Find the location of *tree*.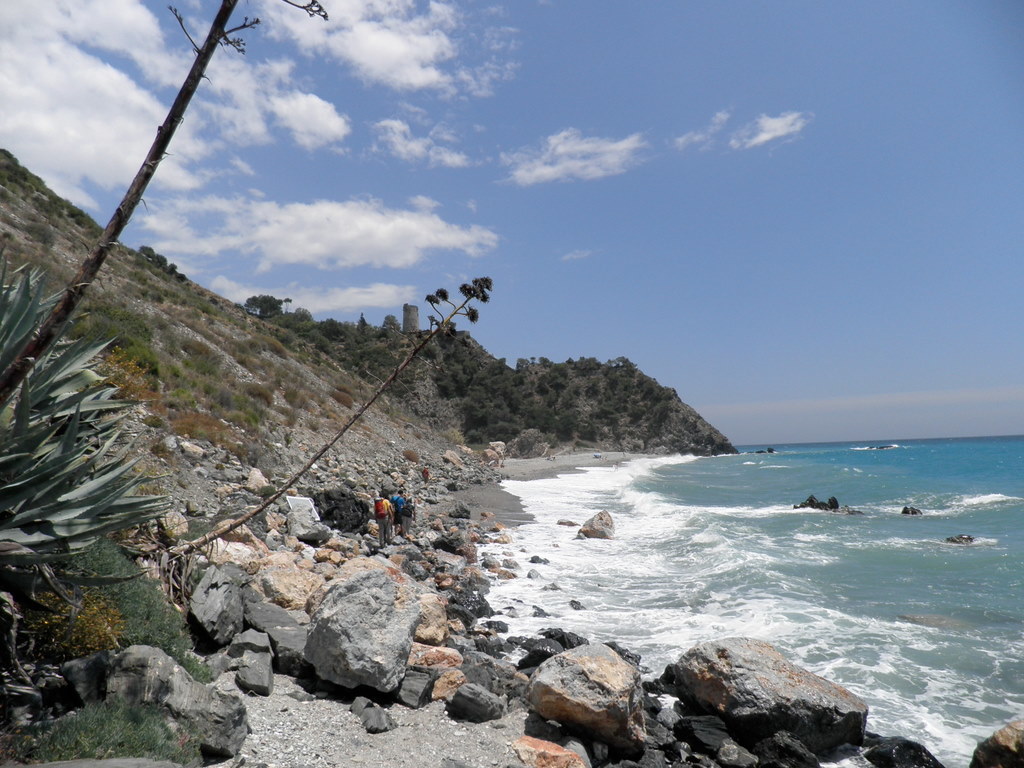
Location: BBox(495, 388, 518, 426).
